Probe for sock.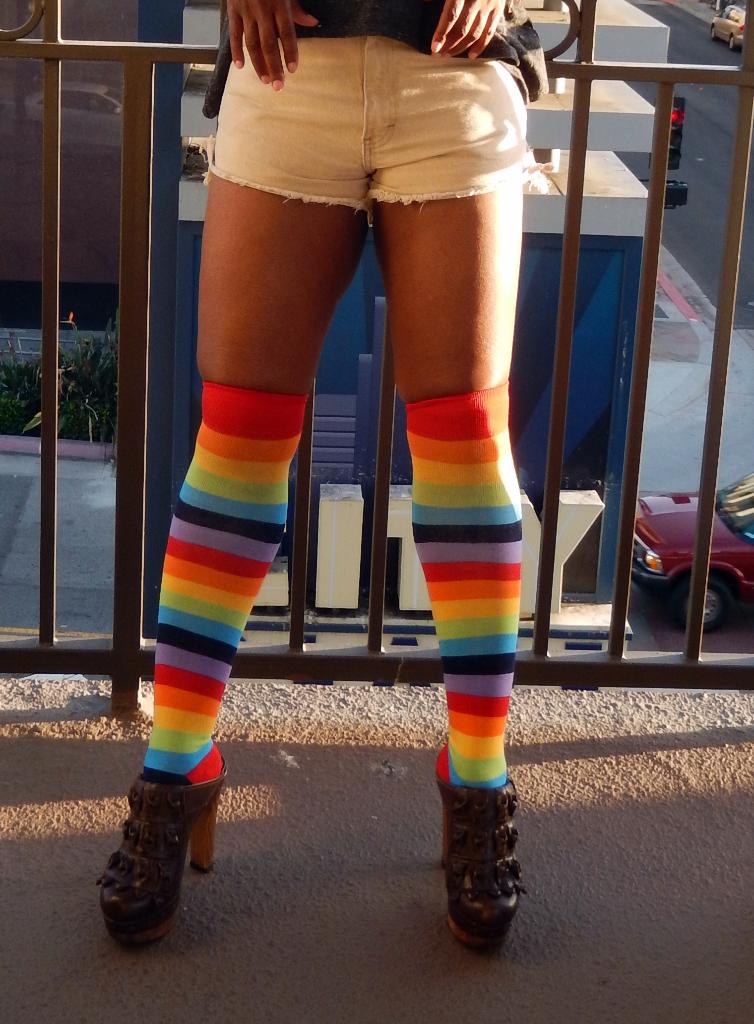
Probe result: bbox=[140, 378, 310, 784].
